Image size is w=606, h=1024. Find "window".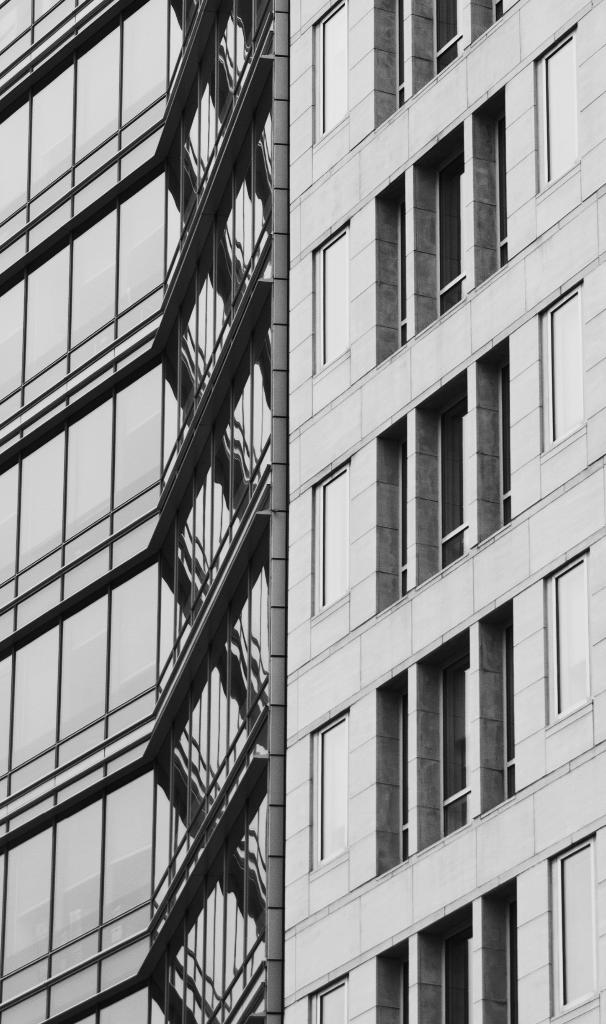
[374,324,521,606].
